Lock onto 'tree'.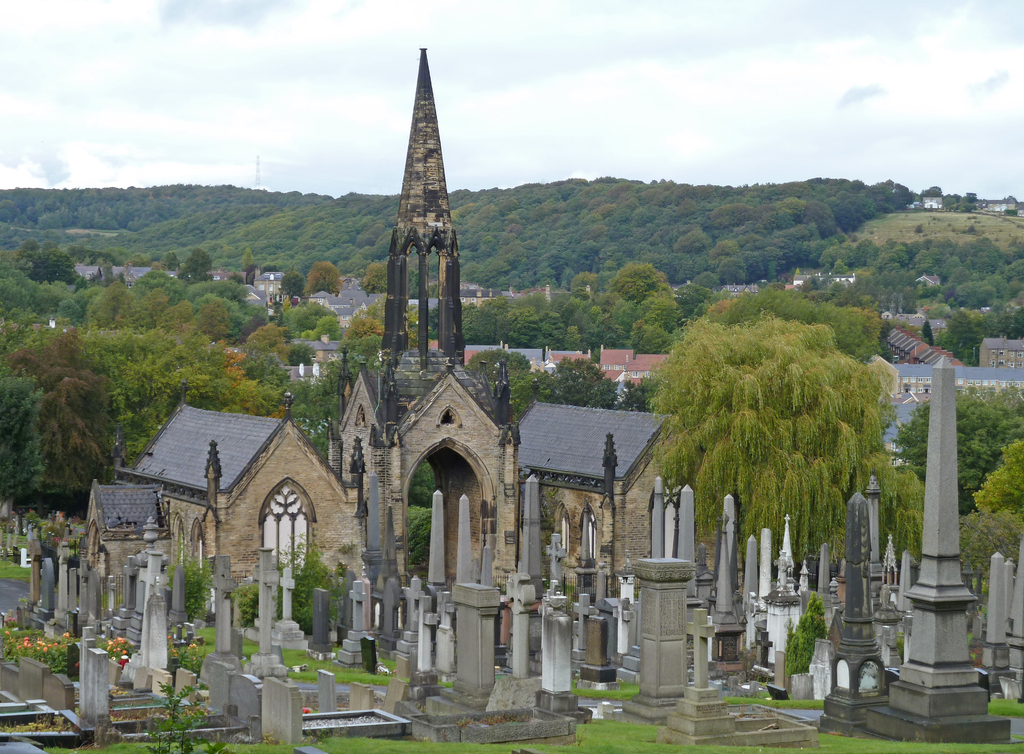
Locked: (102,323,259,445).
